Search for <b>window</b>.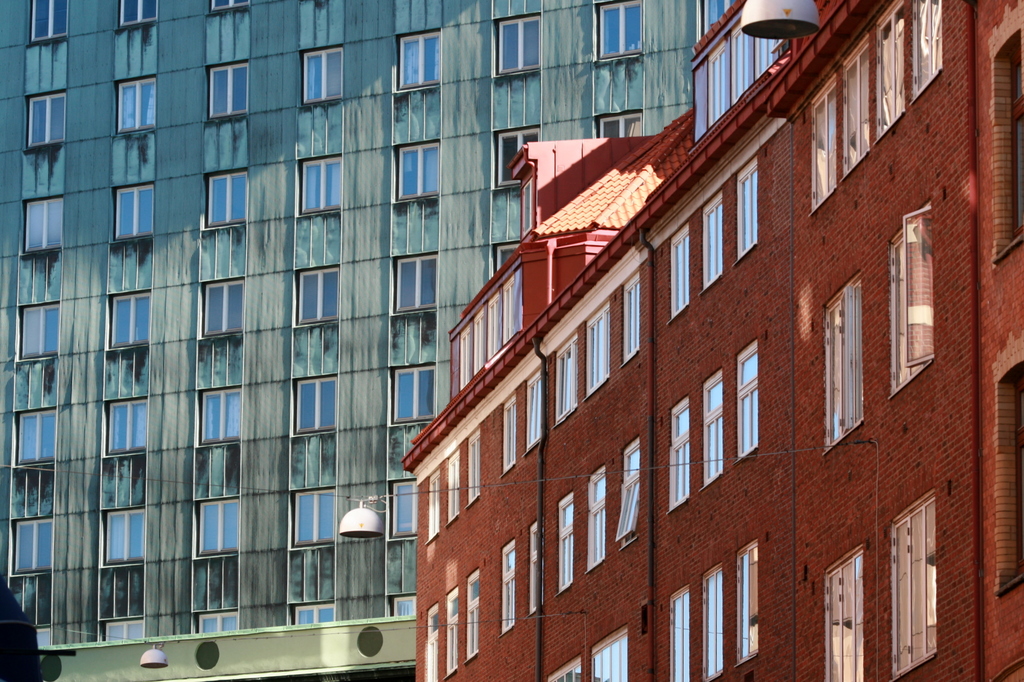
Found at crop(113, 76, 157, 131).
